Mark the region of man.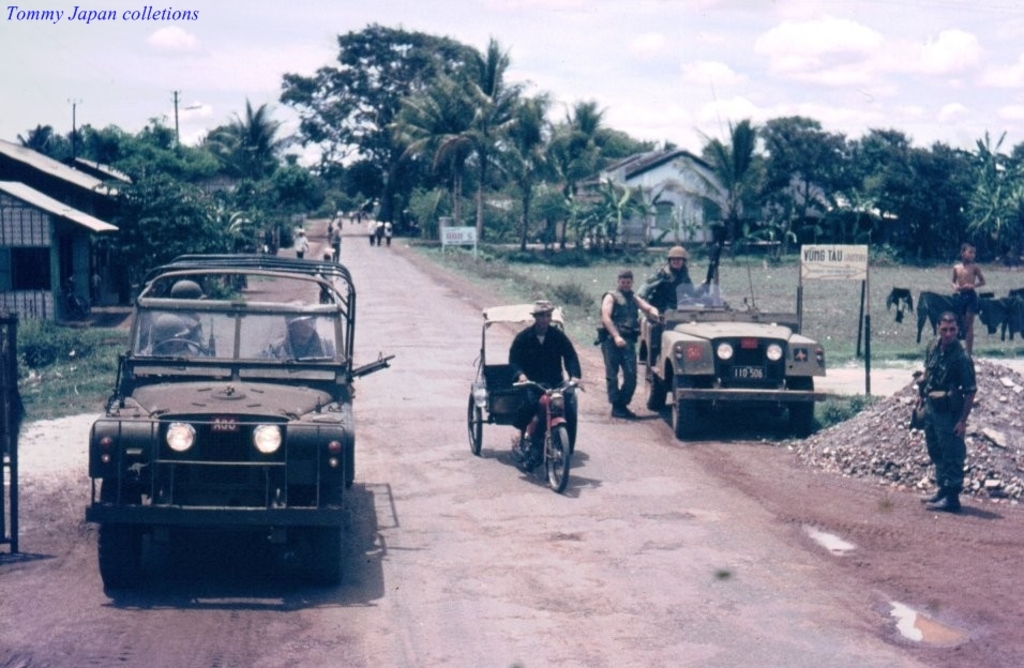
Region: 914, 318, 979, 508.
